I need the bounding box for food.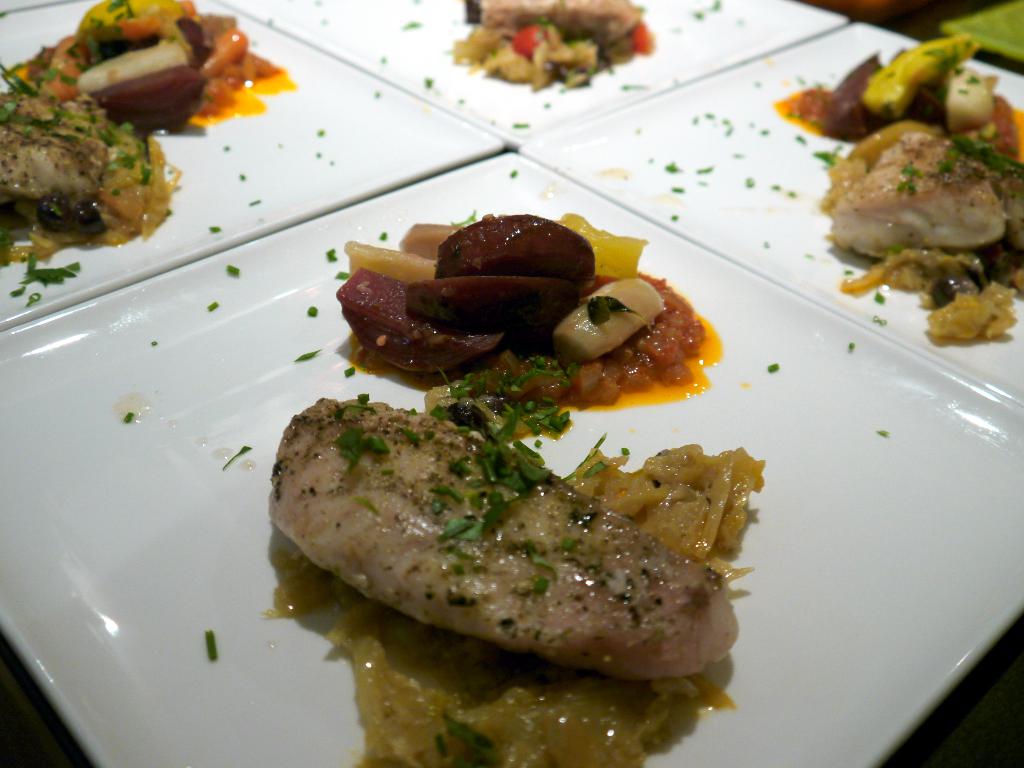
Here it is: x1=0, y1=62, x2=182, y2=260.
